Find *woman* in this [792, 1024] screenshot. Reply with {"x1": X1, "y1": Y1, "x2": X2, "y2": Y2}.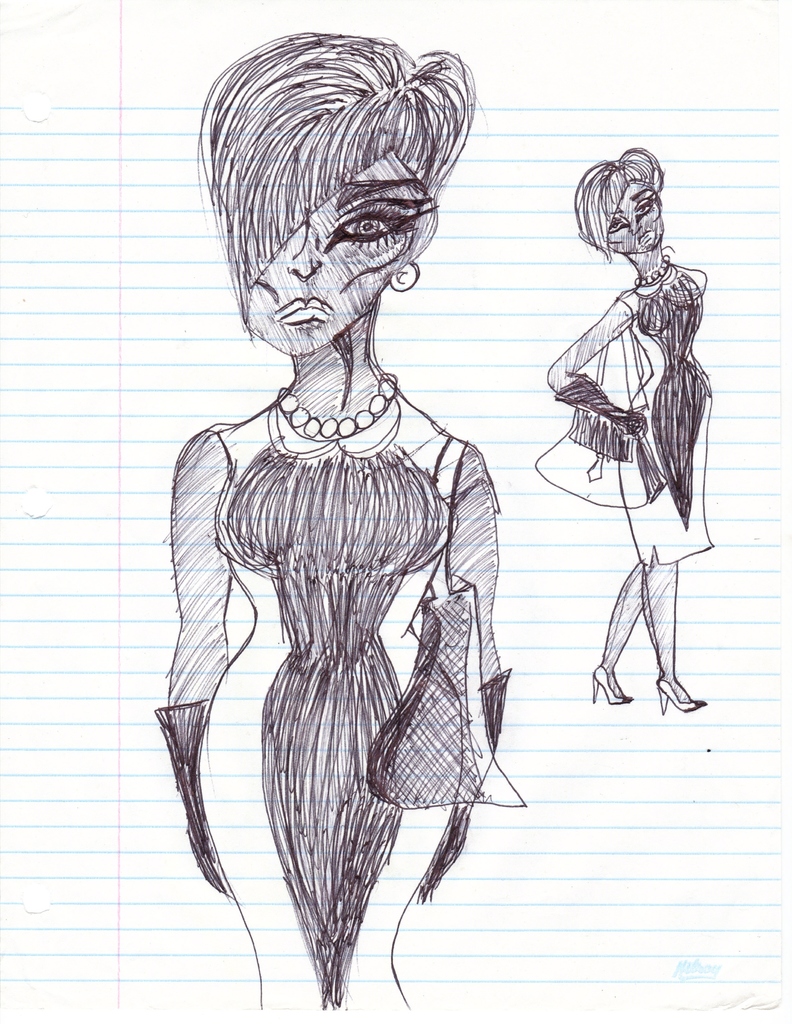
{"x1": 542, "y1": 148, "x2": 716, "y2": 711}.
